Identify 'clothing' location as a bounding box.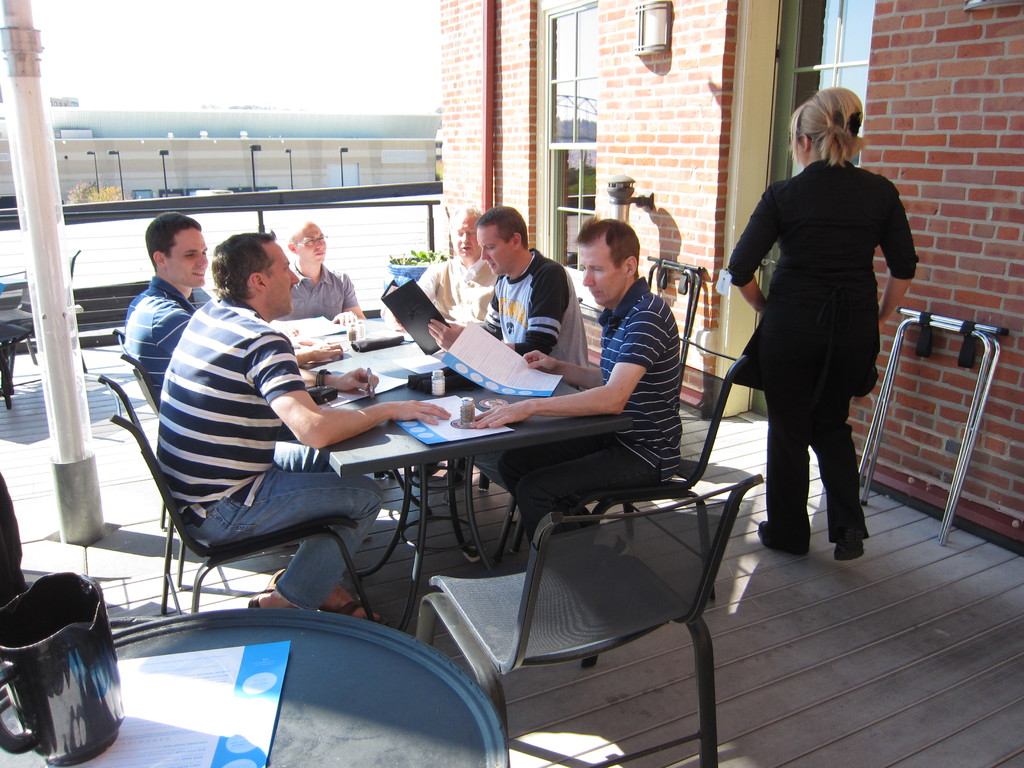
rect(266, 257, 353, 323).
